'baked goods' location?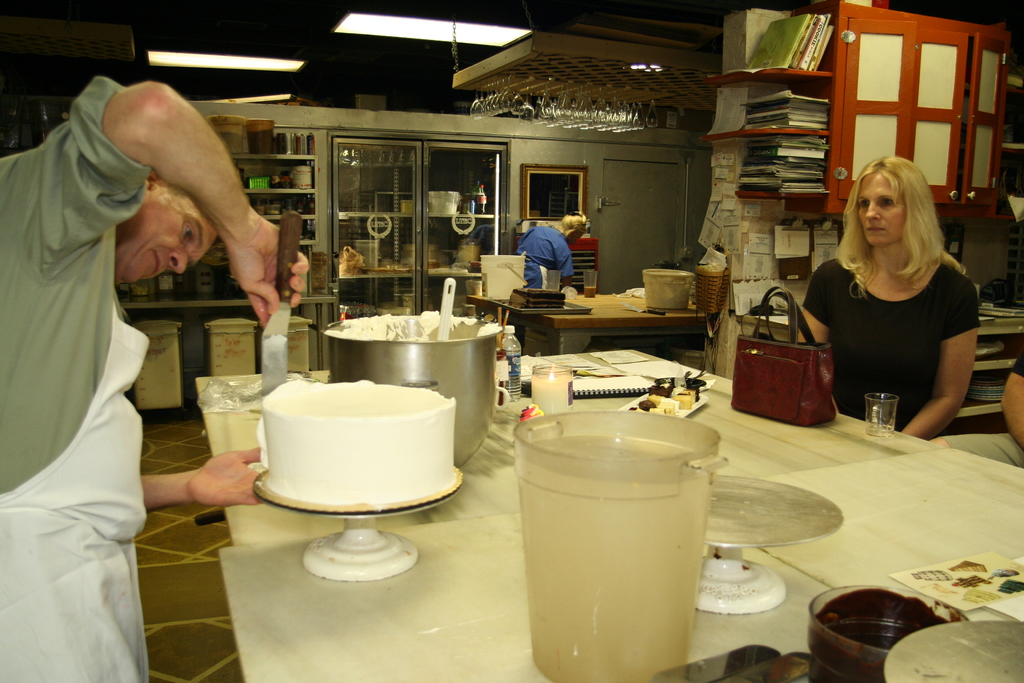
detection(253, 378, 461, 516)
